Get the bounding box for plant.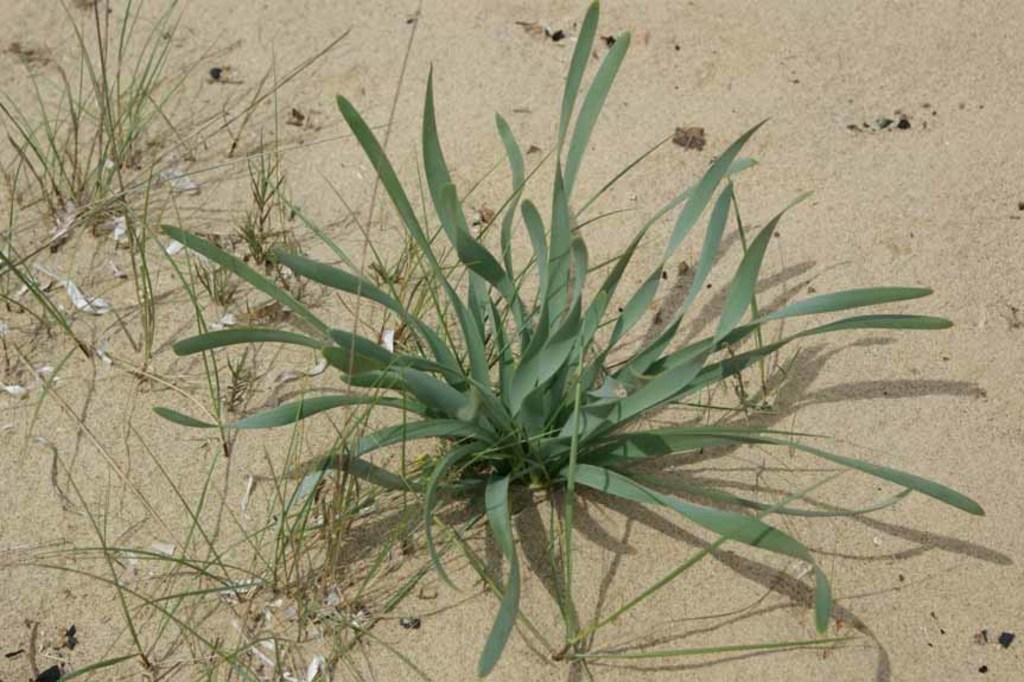
bbox=(81, 26, 1016, 657).
